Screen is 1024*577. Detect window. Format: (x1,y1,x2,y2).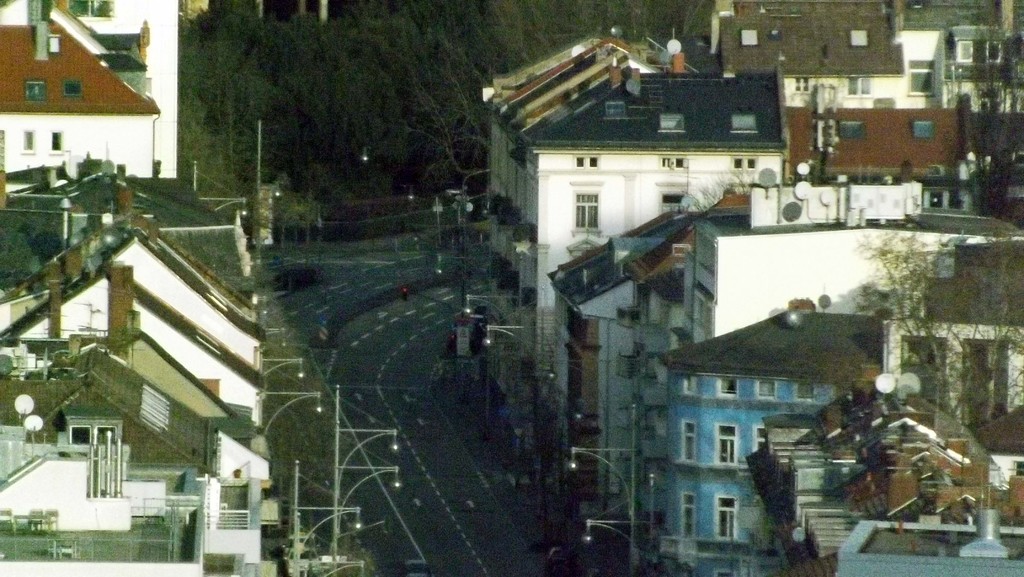
(25,82,47,99).
